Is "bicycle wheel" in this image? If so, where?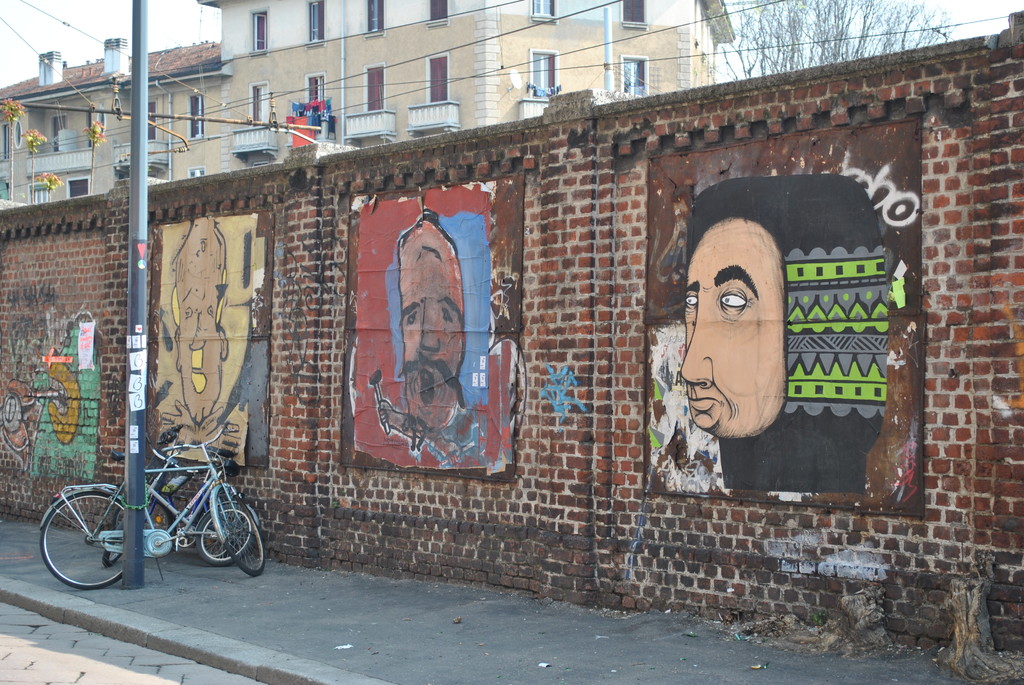
Yes, at [41,496,124,594].
